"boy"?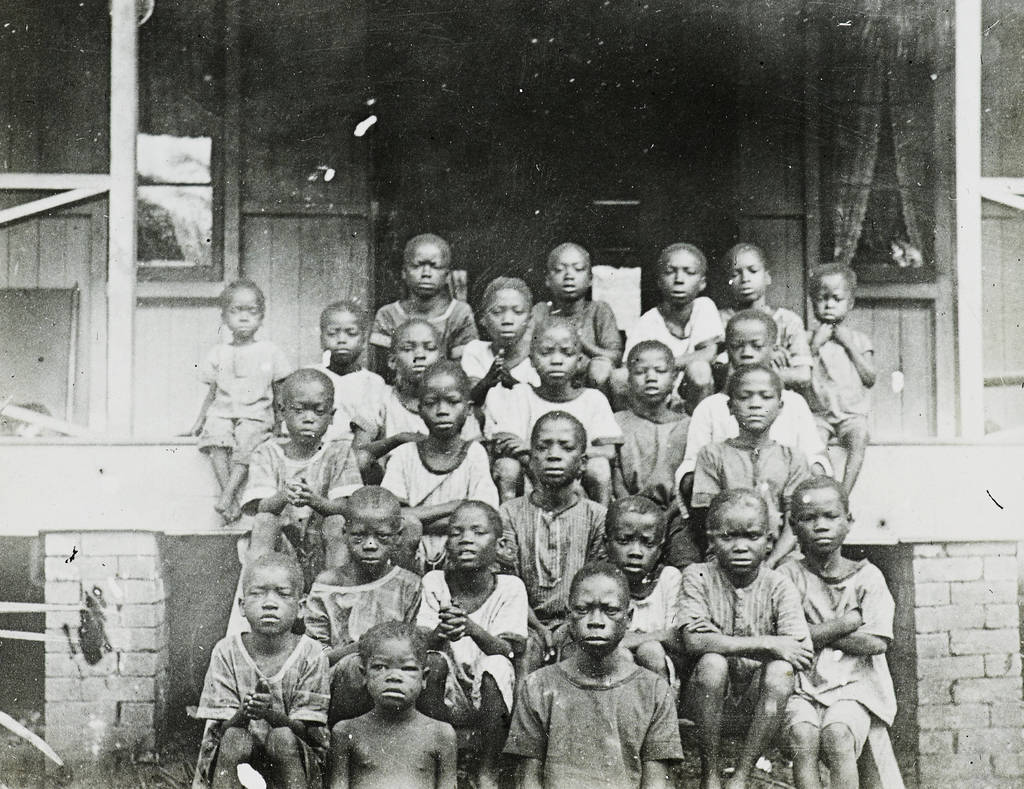
x1=609, y1=328, x2=699, y2=500
